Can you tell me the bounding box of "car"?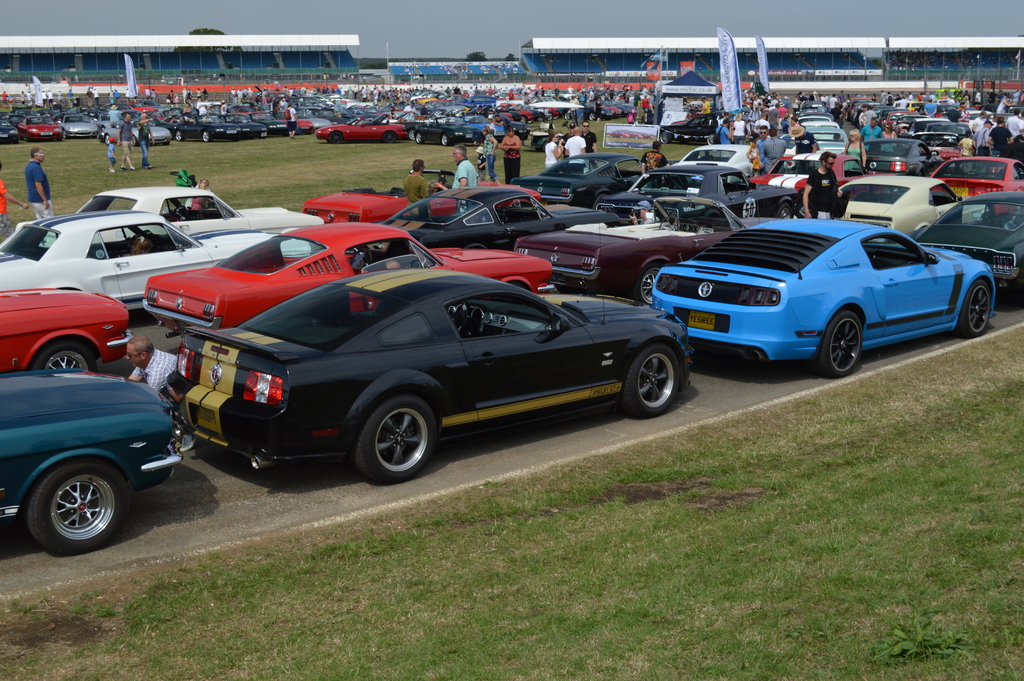
bbox=[318, 121, 406, 137].
